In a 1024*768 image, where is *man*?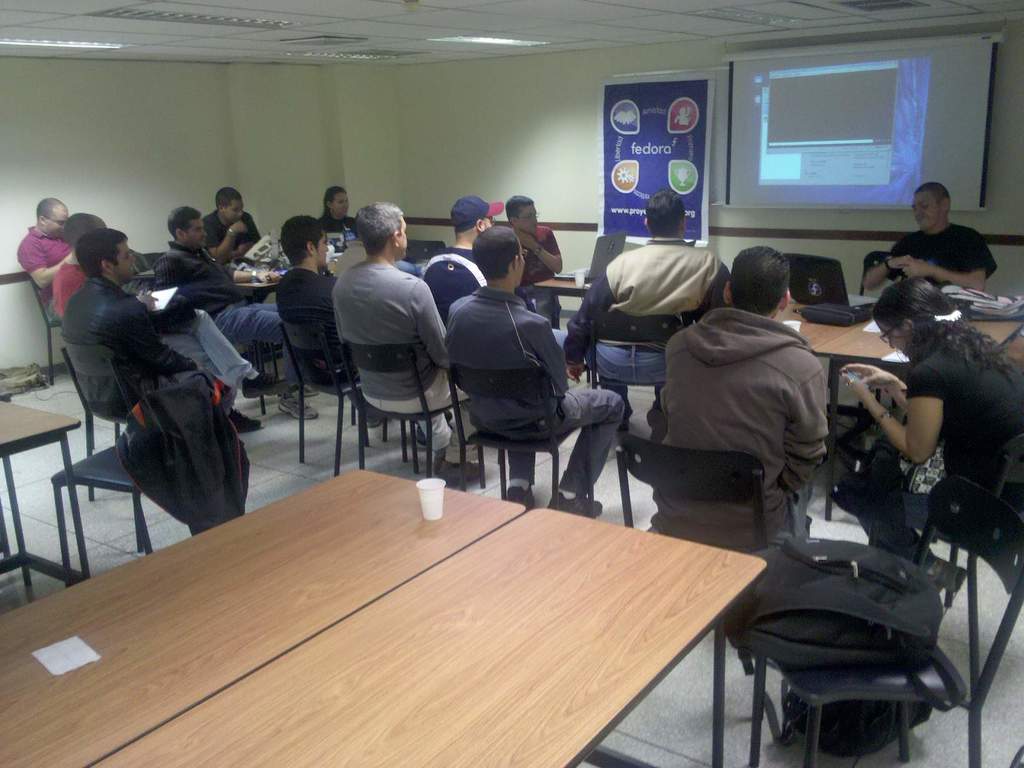
bbox(200, 189, 271, 275).
